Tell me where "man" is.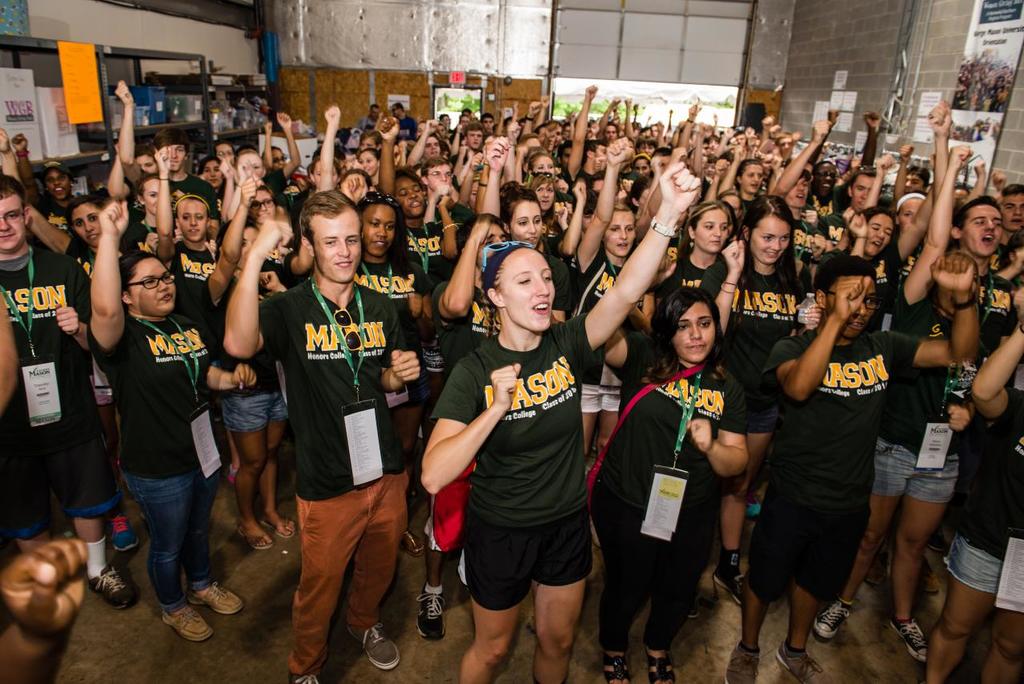
"man" is at (left=997, top=182, right=1023, bottom=249).
